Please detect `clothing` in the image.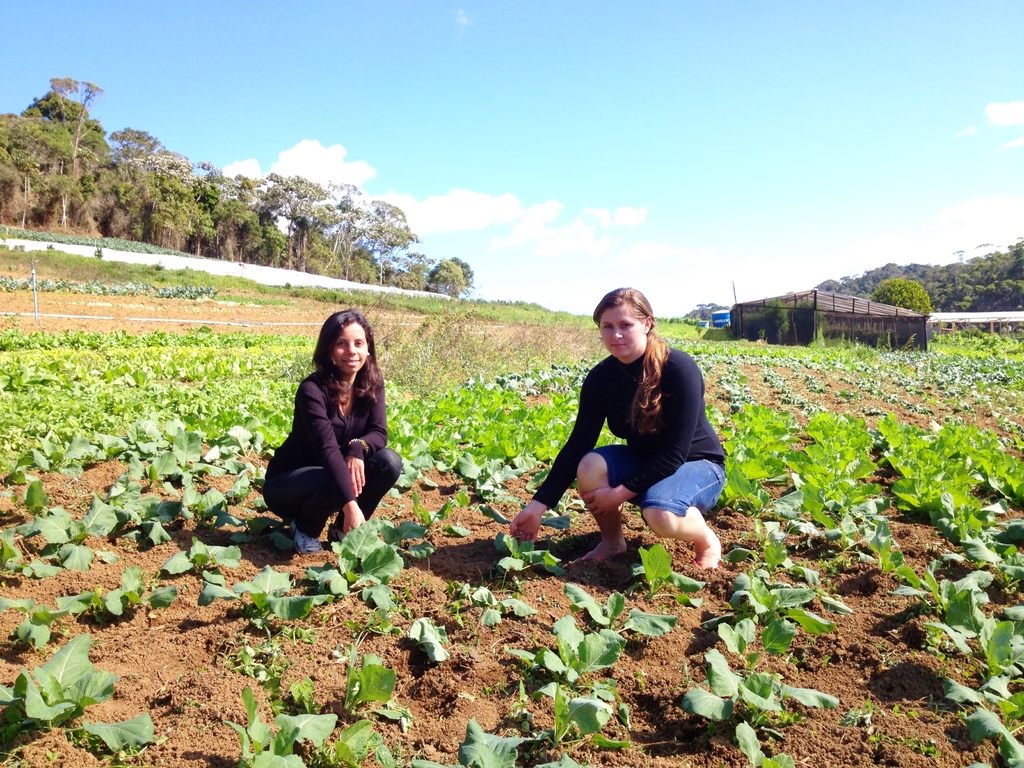
[left=268, top=340, right=393, bottom=538].
